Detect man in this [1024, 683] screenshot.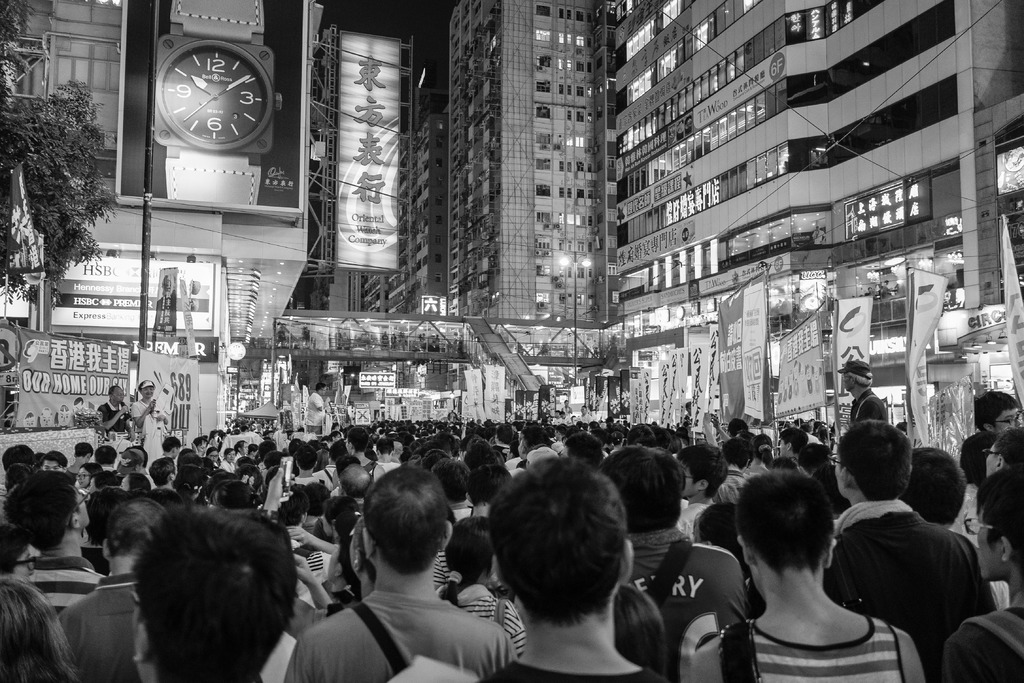
Detection: select_region(284, 463, 524, 682).
